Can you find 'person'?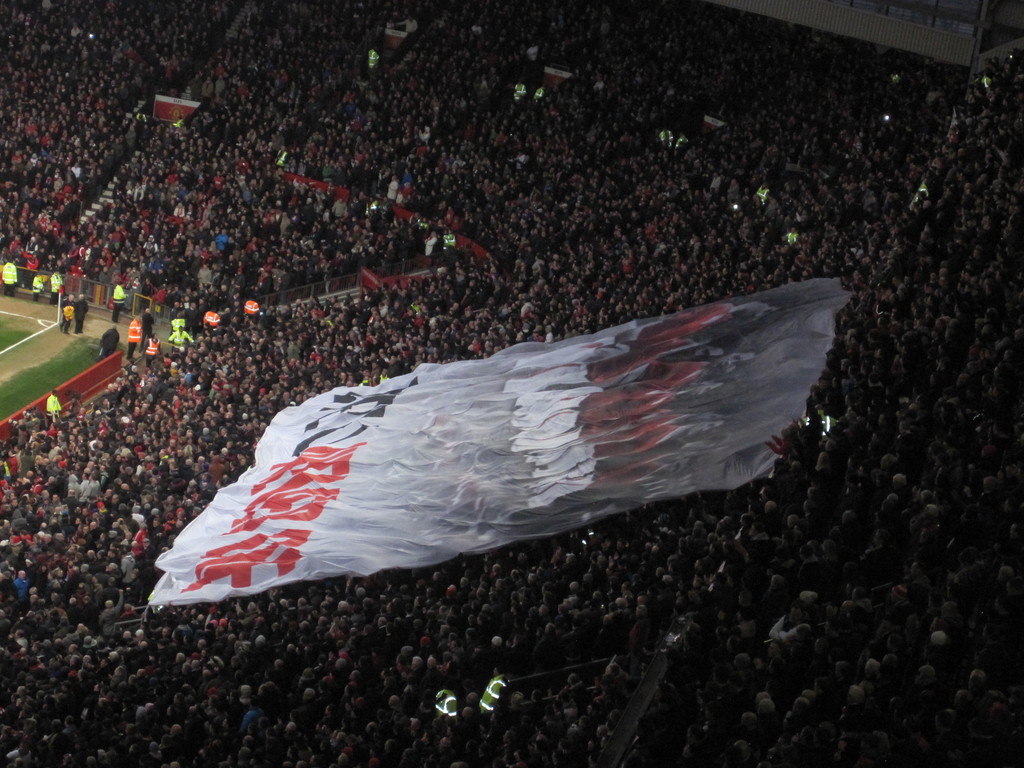
Yes, bounding box: x1=170 y1=326 x2=193 y2=345.
